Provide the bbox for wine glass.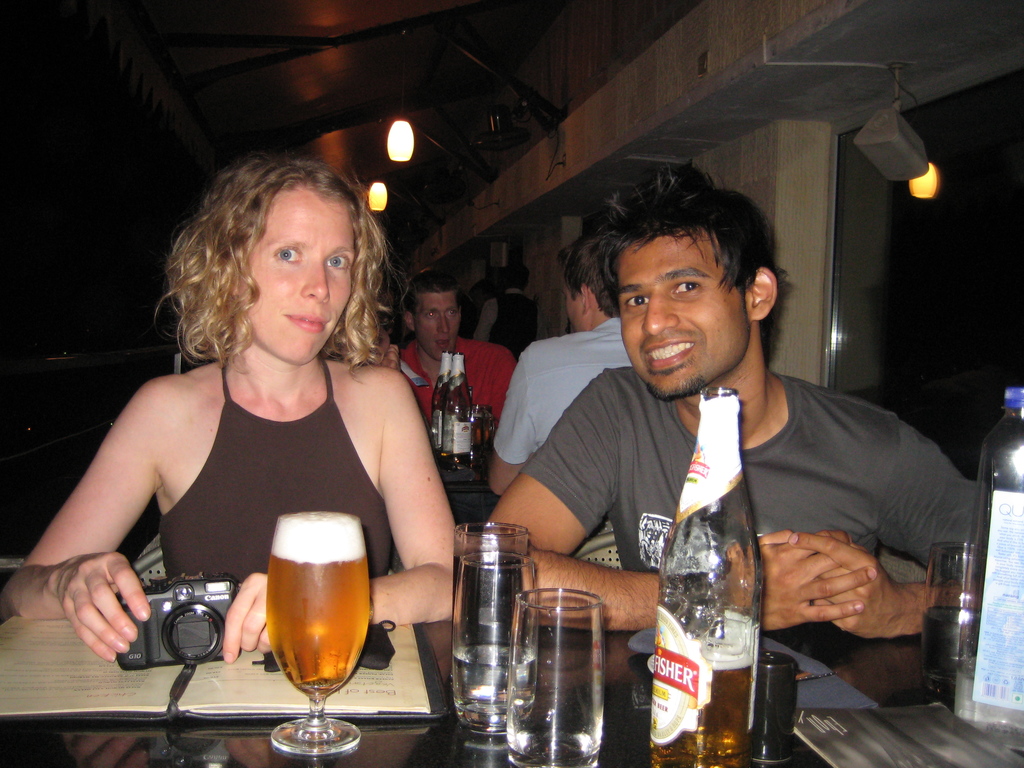
472/405/497/465.
